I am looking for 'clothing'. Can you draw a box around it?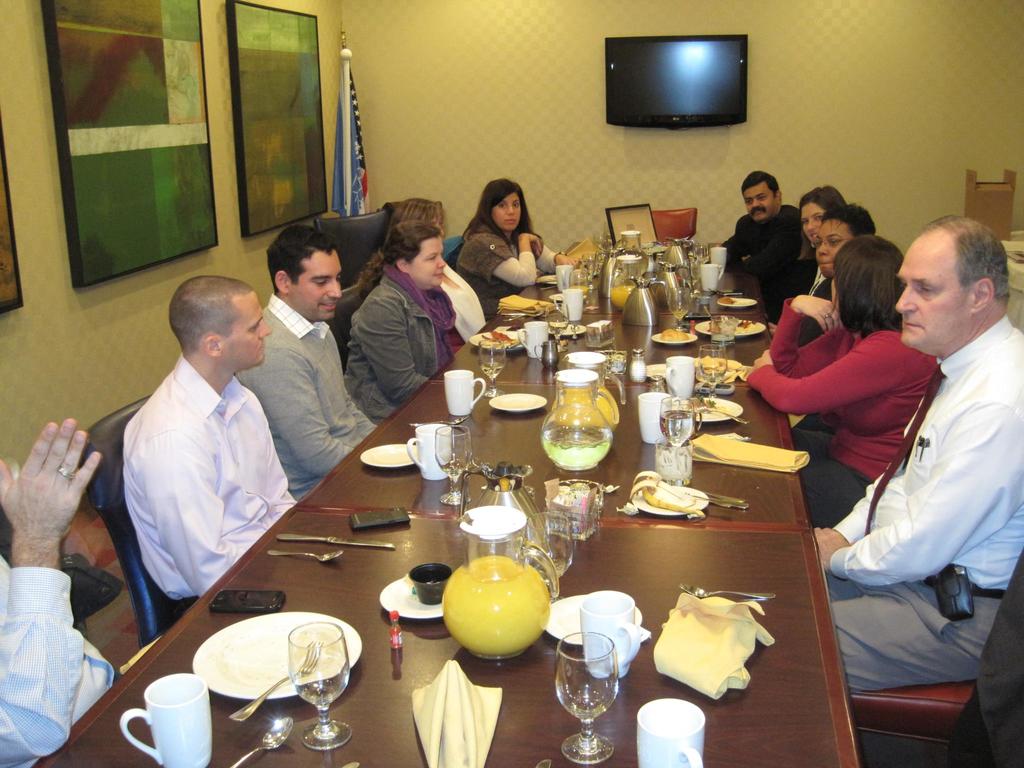
Sure, the bounding box is left=755, top=257, right=835, bottom=319.
